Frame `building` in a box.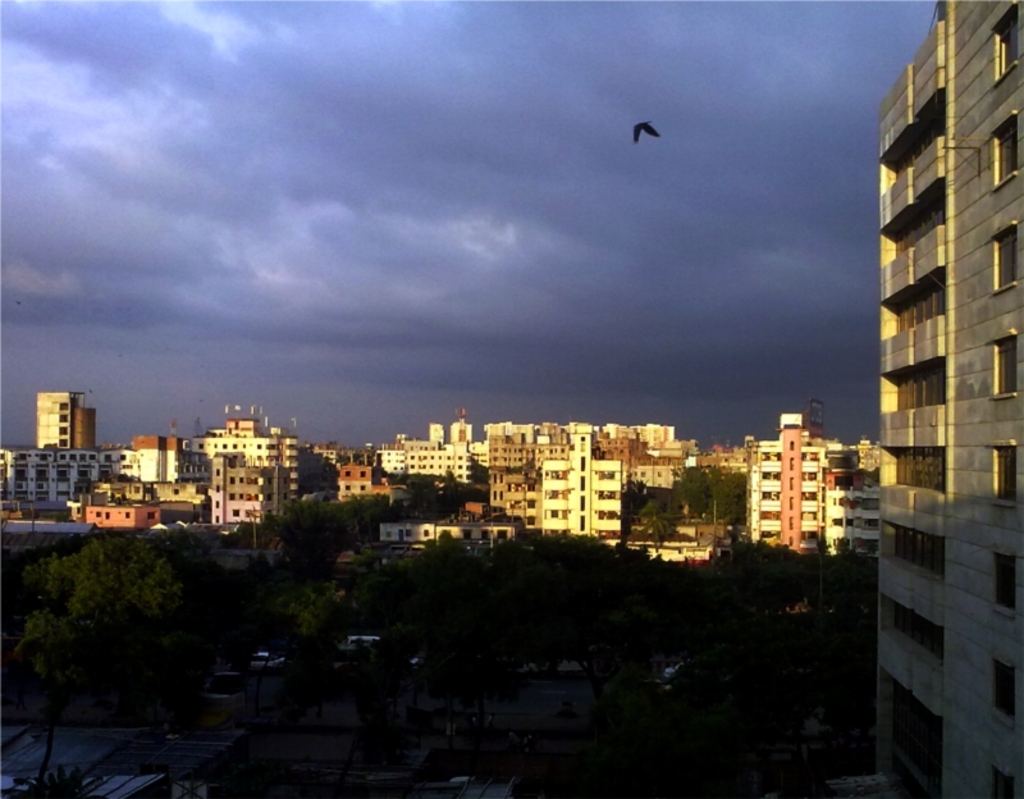
x1=338, y1=462, x2=404, y2=499.
